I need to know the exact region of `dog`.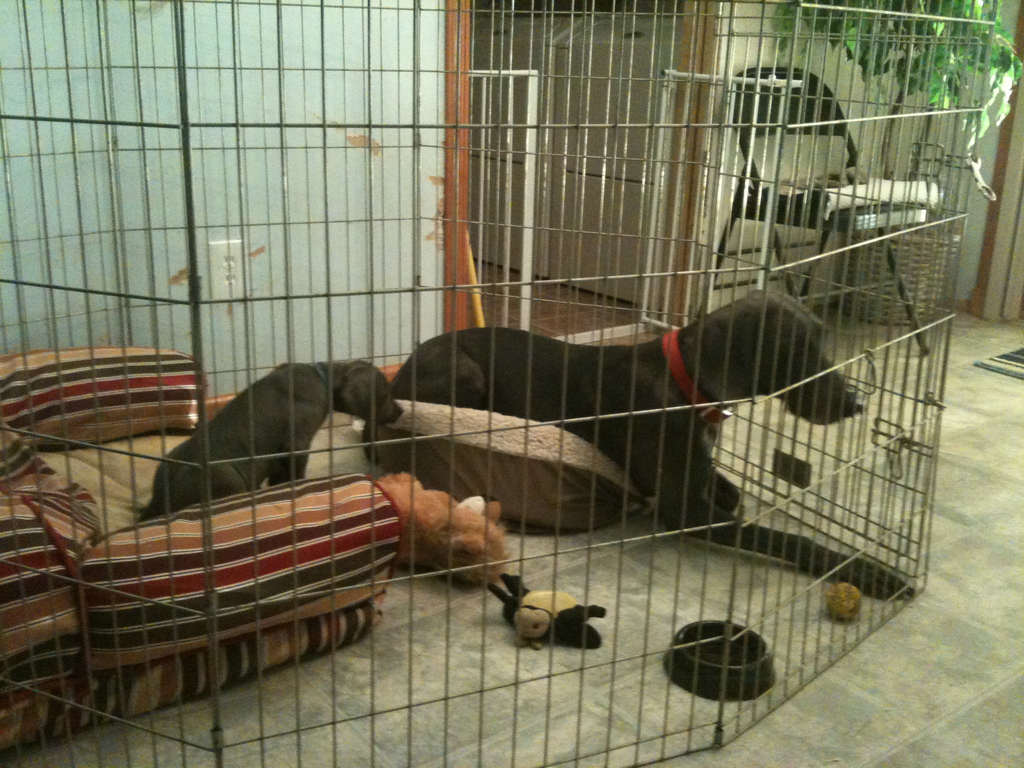
Region: 387/288/913/599.
